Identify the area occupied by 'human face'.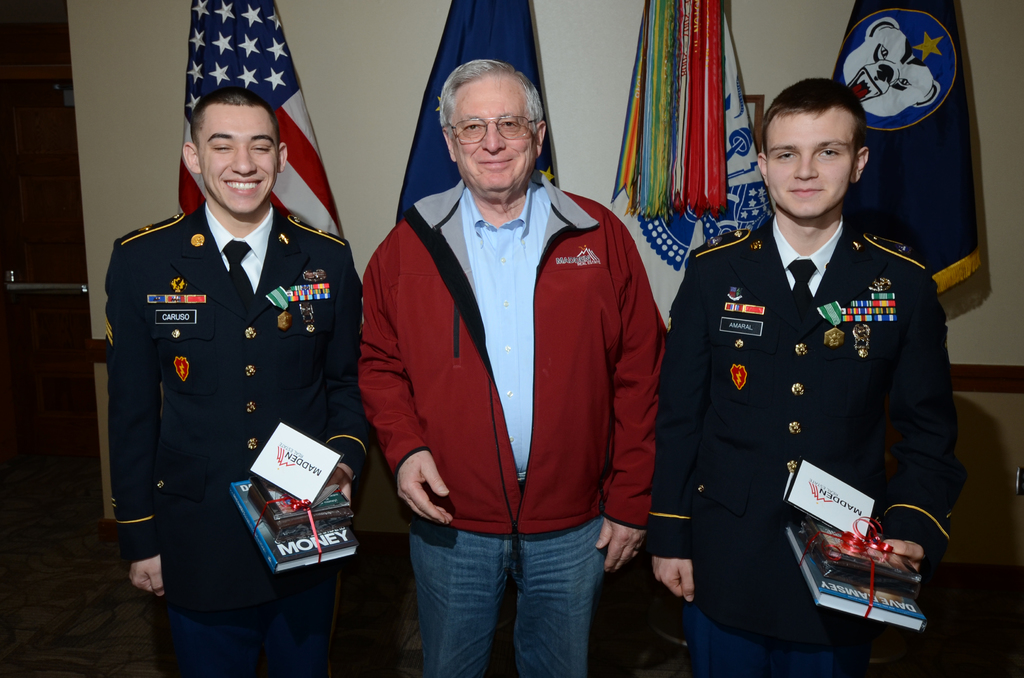
Area: [452,77,536,192].
